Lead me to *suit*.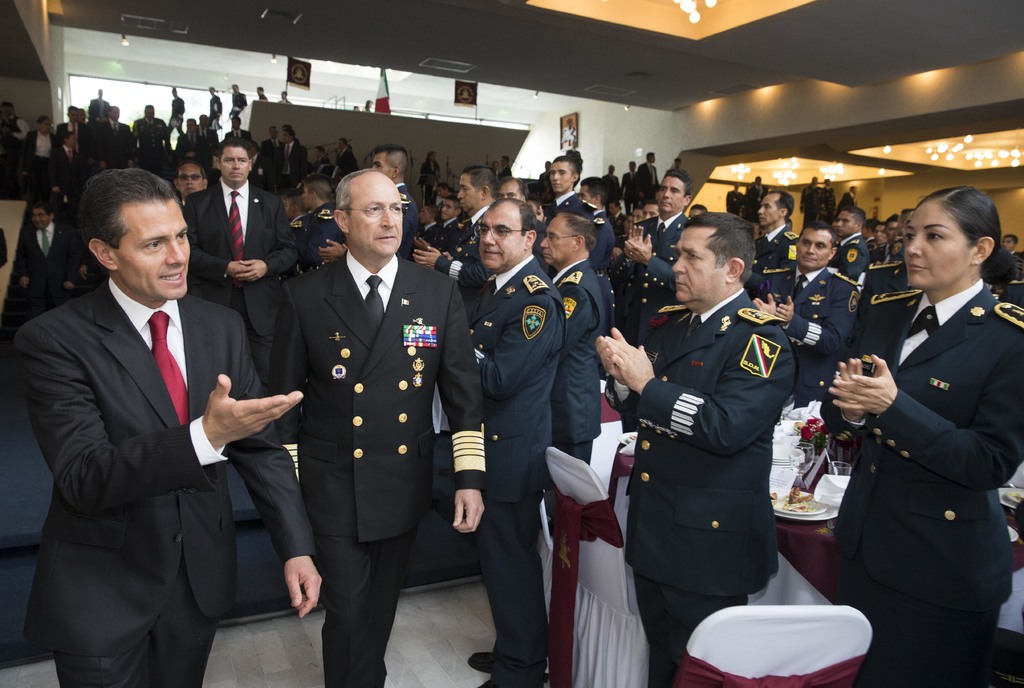
Lead to <region>93, 117, 134, 157</region>.
